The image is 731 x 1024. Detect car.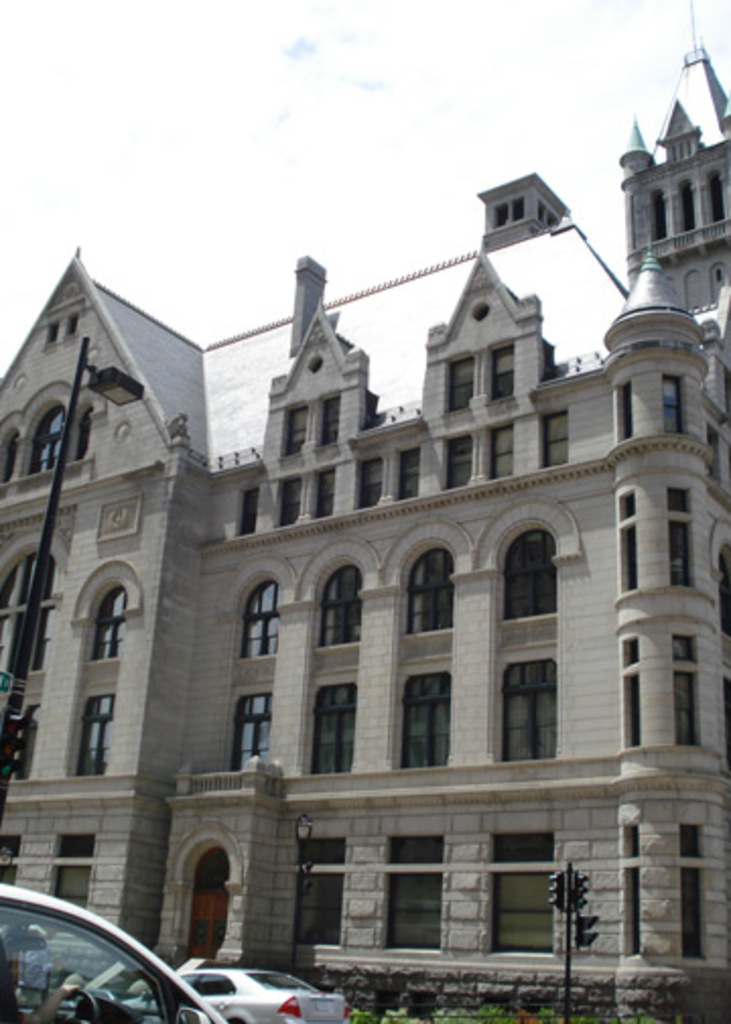
Detection: (112, 969, 374, 1016).
